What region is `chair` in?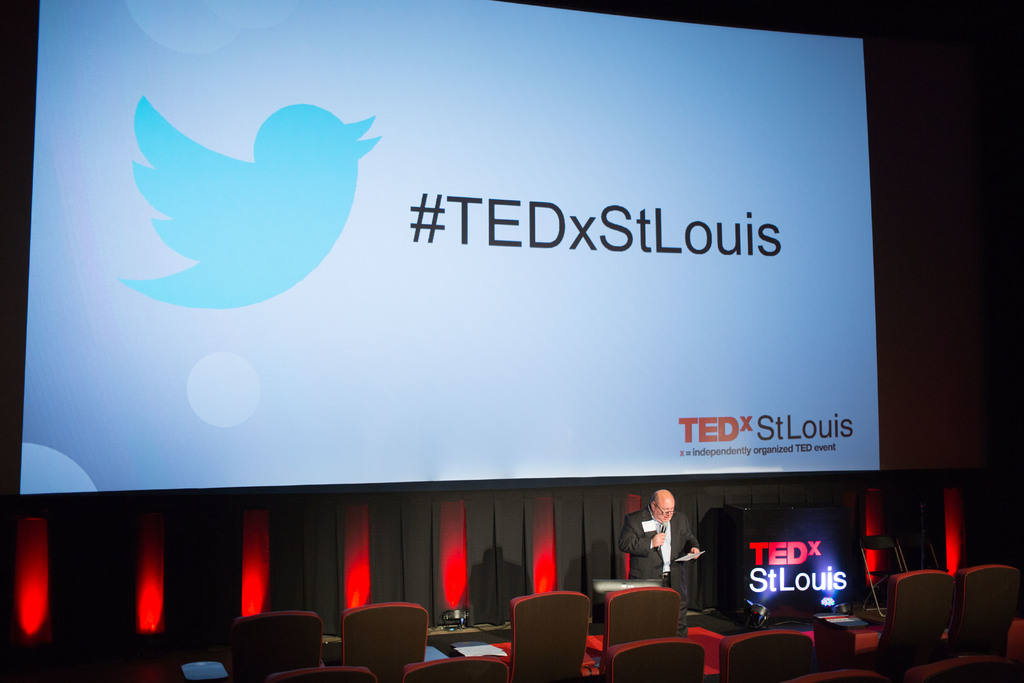
342 606 425 677.
